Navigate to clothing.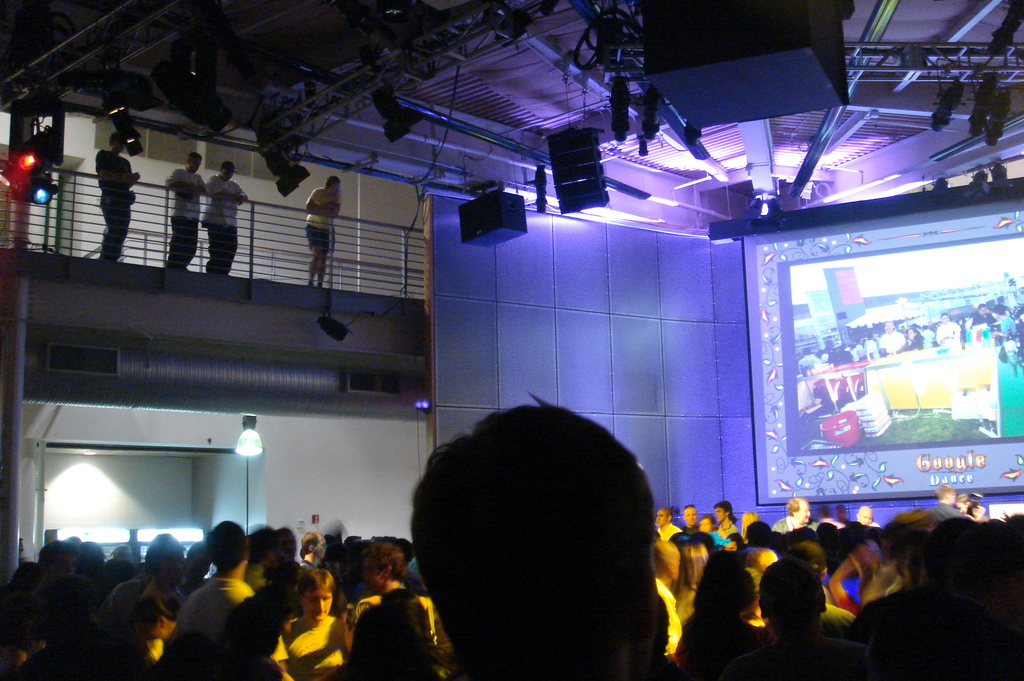
Navigation target: box(854, 530, 888, 587).
